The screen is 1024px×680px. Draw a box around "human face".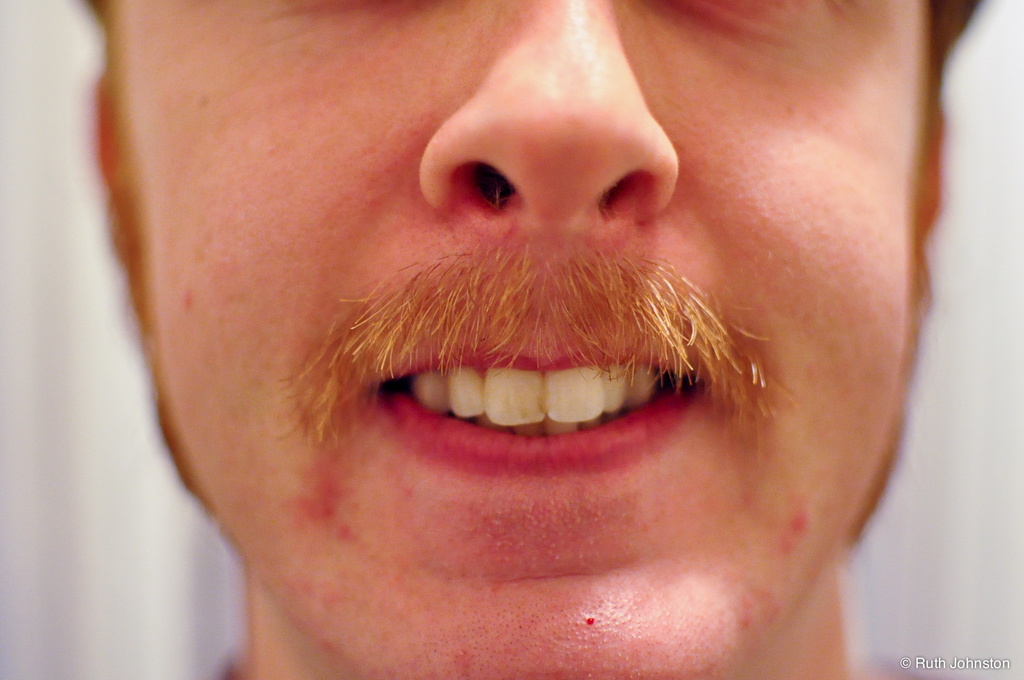
x1=111 y1=0 x2=922 y2=679.
